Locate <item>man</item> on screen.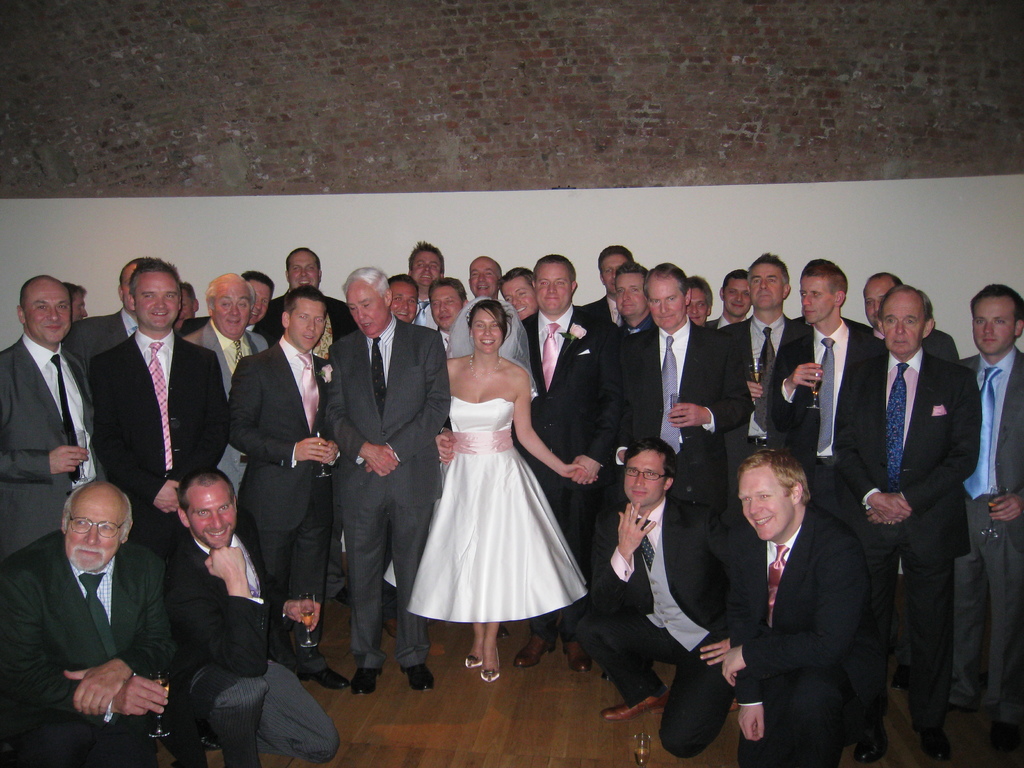
On screen at pyautogui.locateOnScreen(687, 273, 715, 320).
